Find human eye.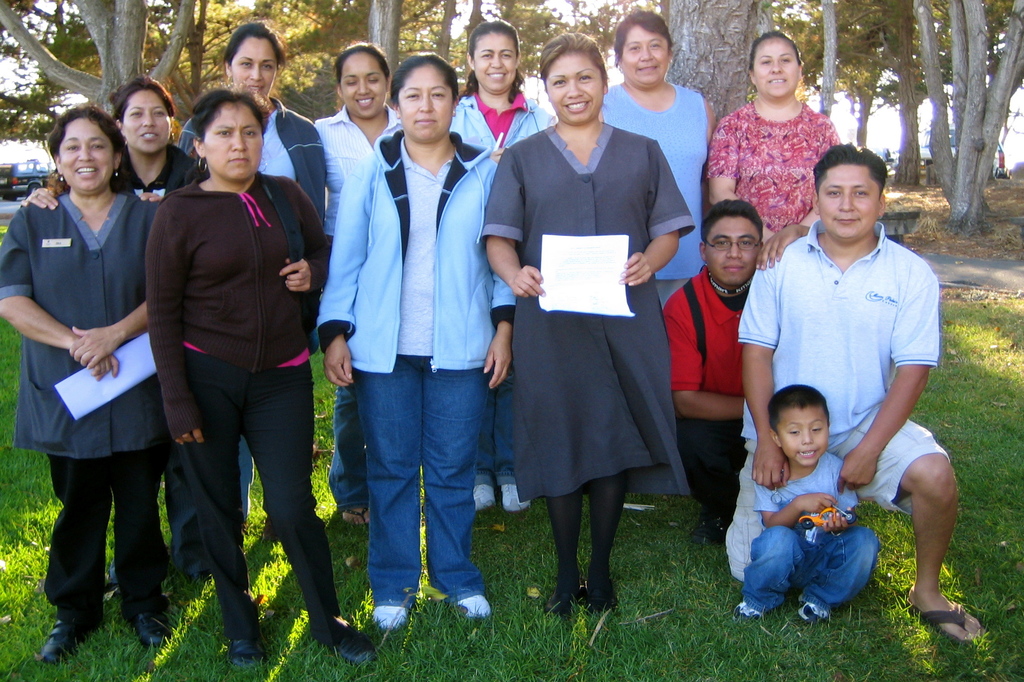
627 41 637 53.
